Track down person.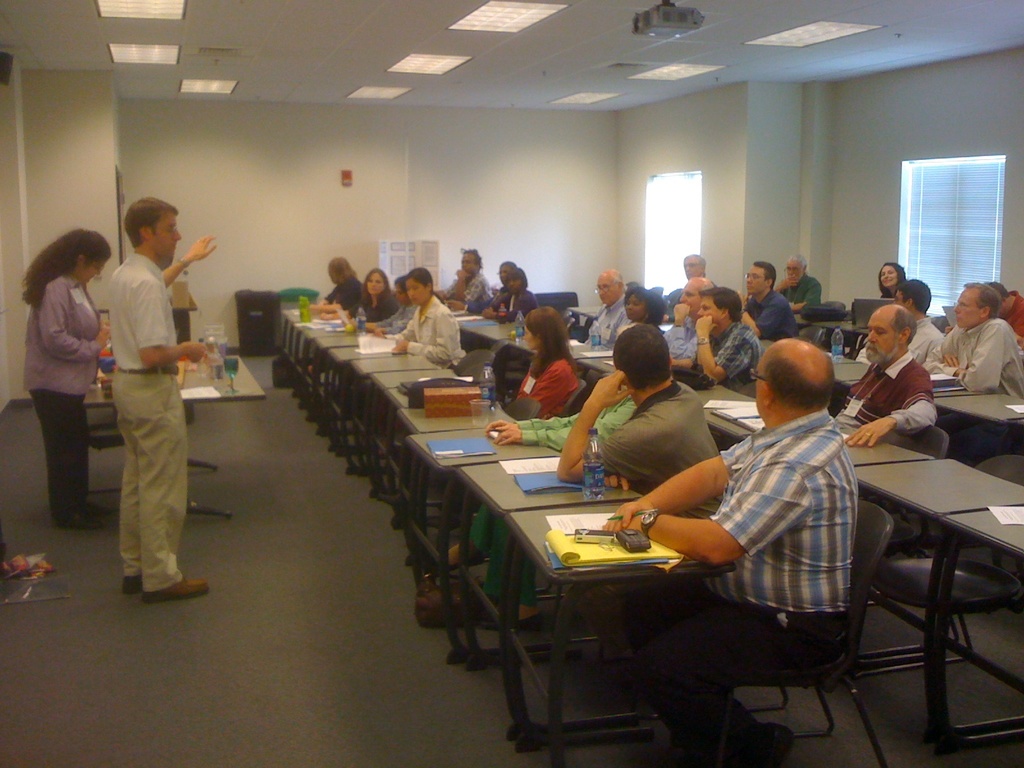
Tracked to 577 266 627 358.
